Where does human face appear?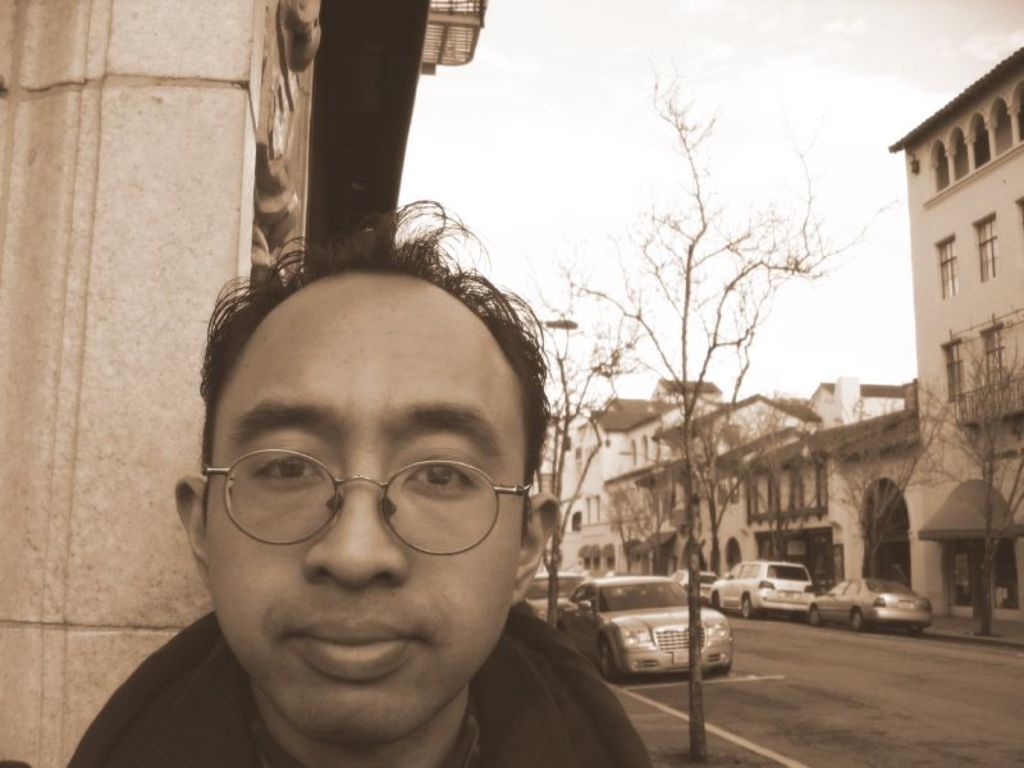
Appears at region(201, 296, 522, 753).
